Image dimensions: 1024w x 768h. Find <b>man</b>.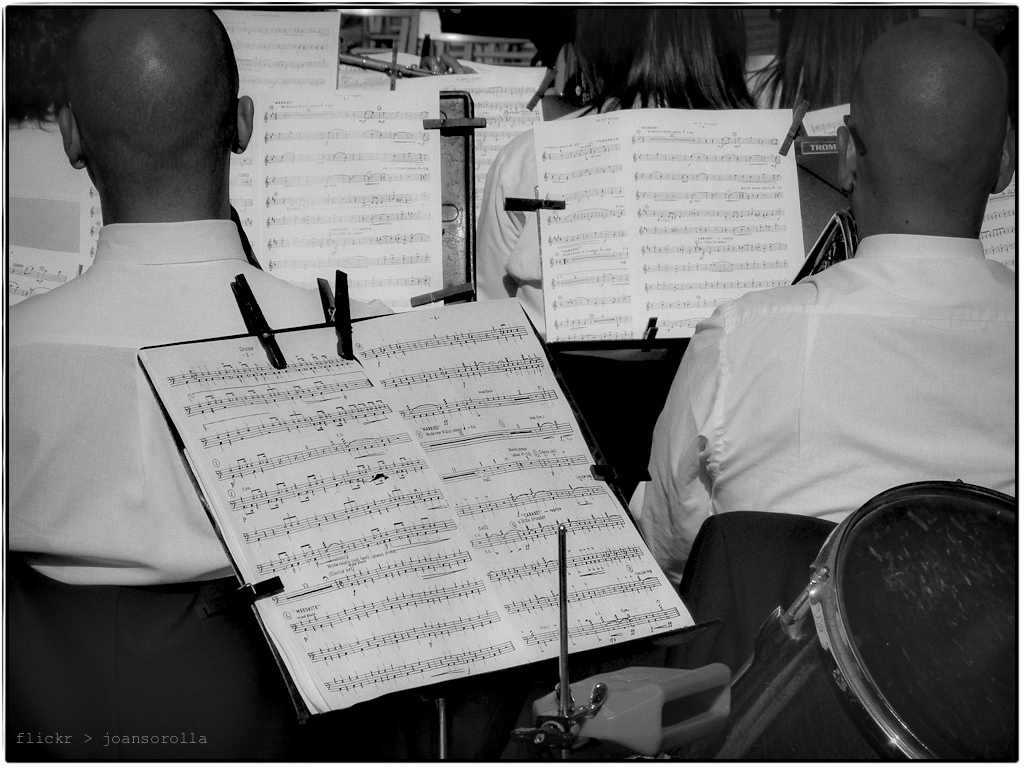
<region>639, 25, 1020, 701</region>.
